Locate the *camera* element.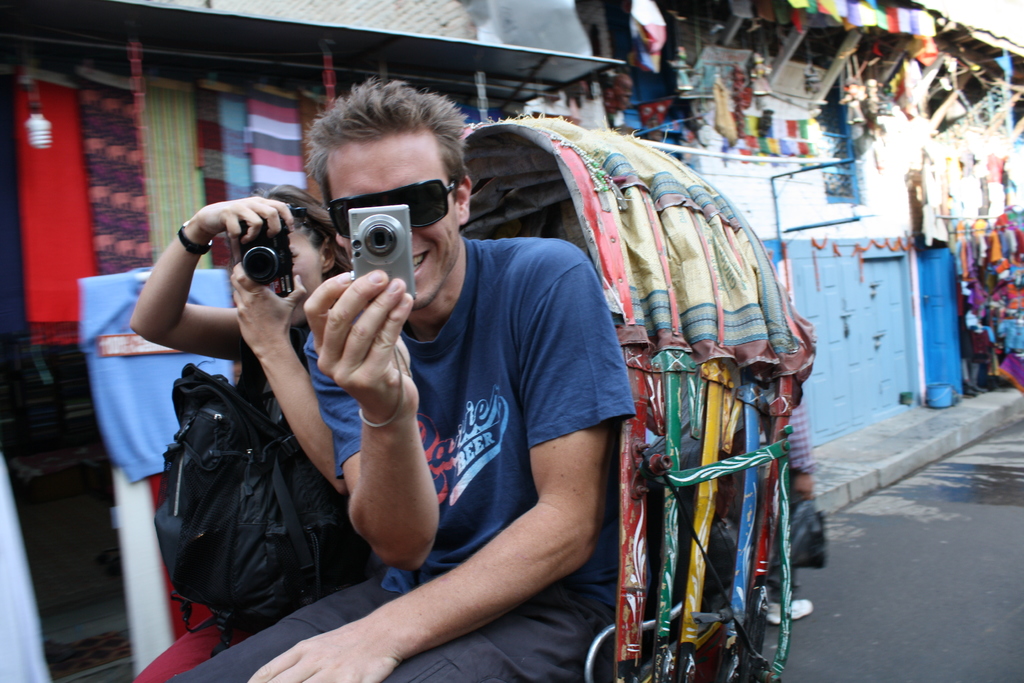
Element bbox: {"left": 346, "top": 202, "right": 420, "bottom": 302}.
